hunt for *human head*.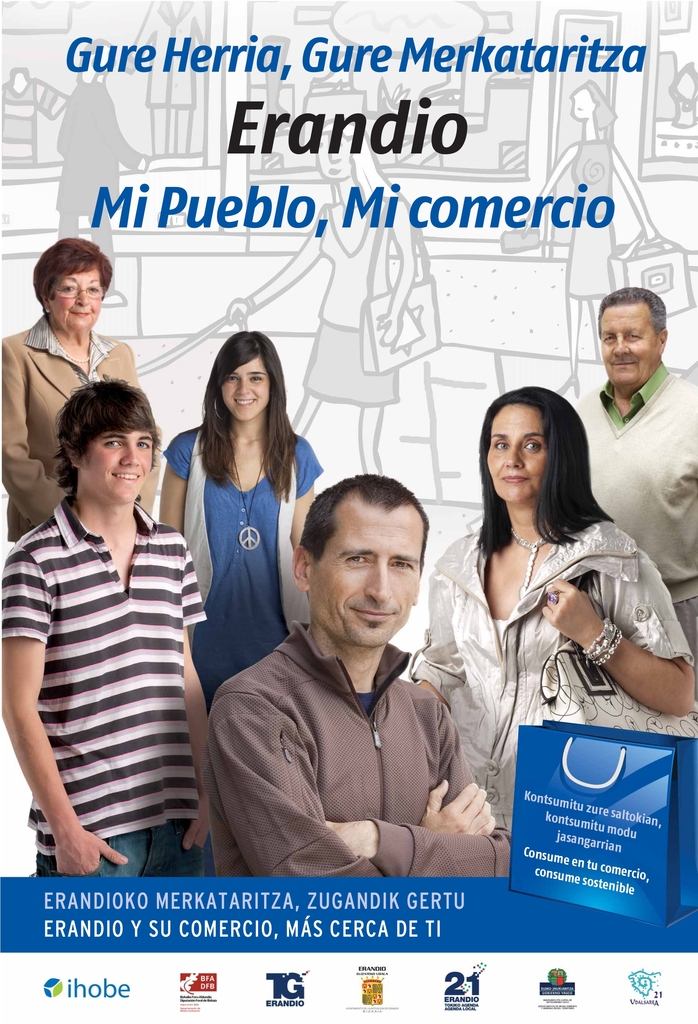
Hunted down at bbox=(58, 378, 156, 497).
